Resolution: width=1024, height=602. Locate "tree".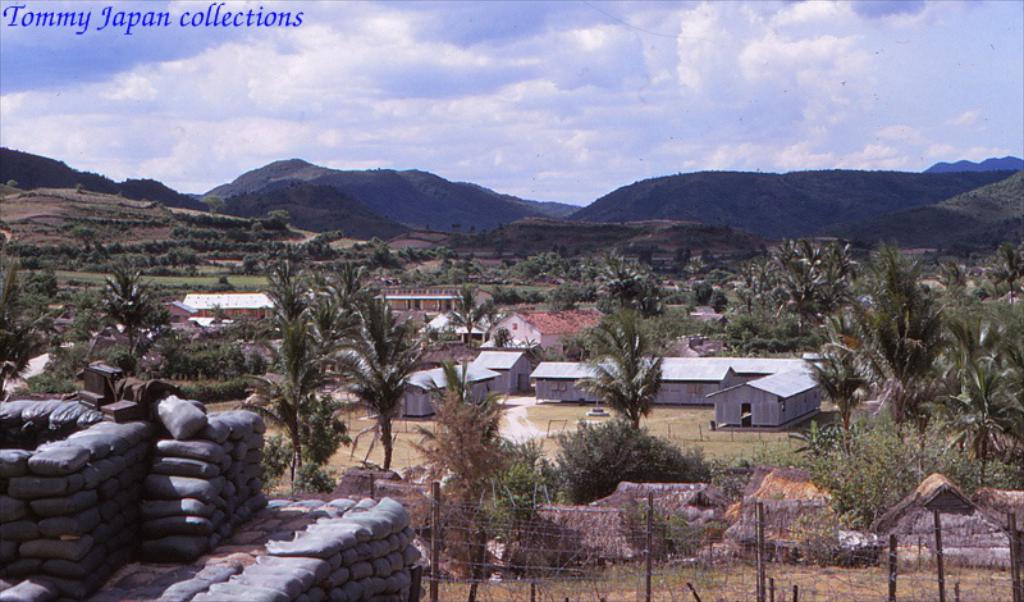
box=[586, 250, 652, 318].
